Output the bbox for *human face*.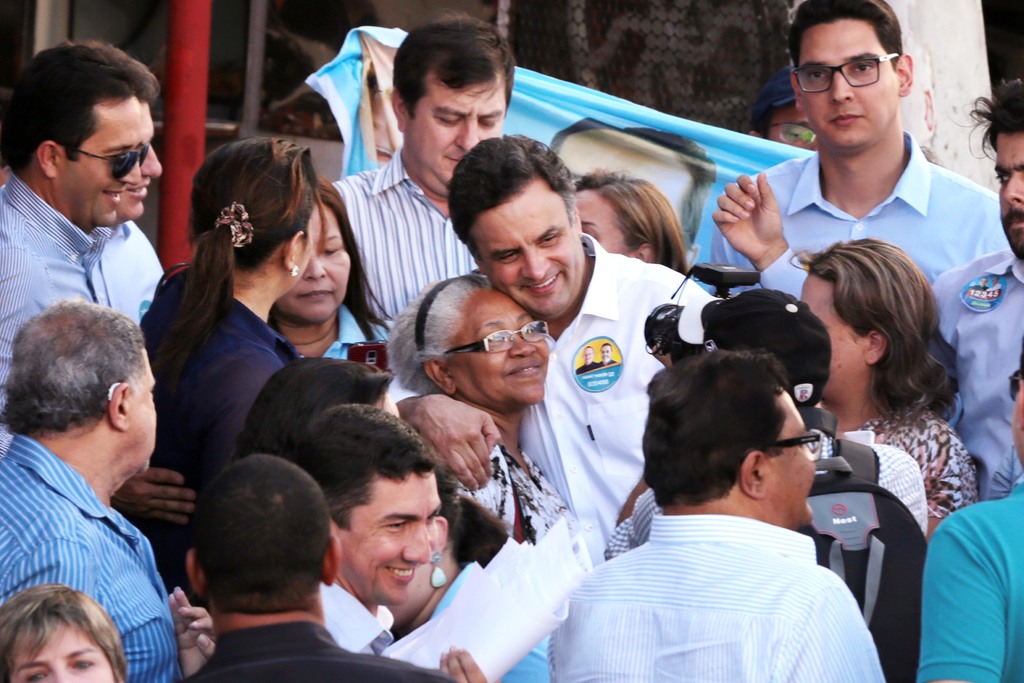
(15, 619, 115, 682).
